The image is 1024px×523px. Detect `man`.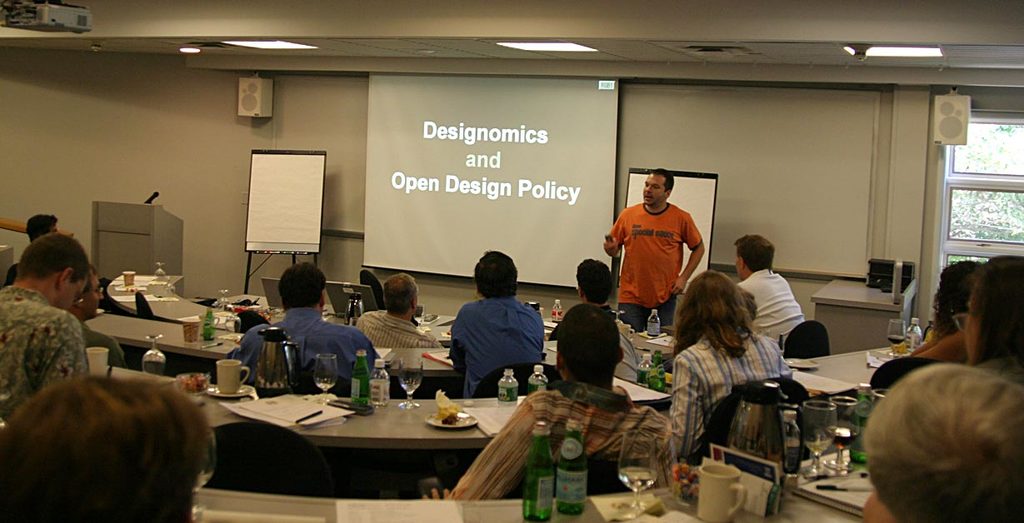
Detection: [left=737, top=234, right=807, bottom=339].
